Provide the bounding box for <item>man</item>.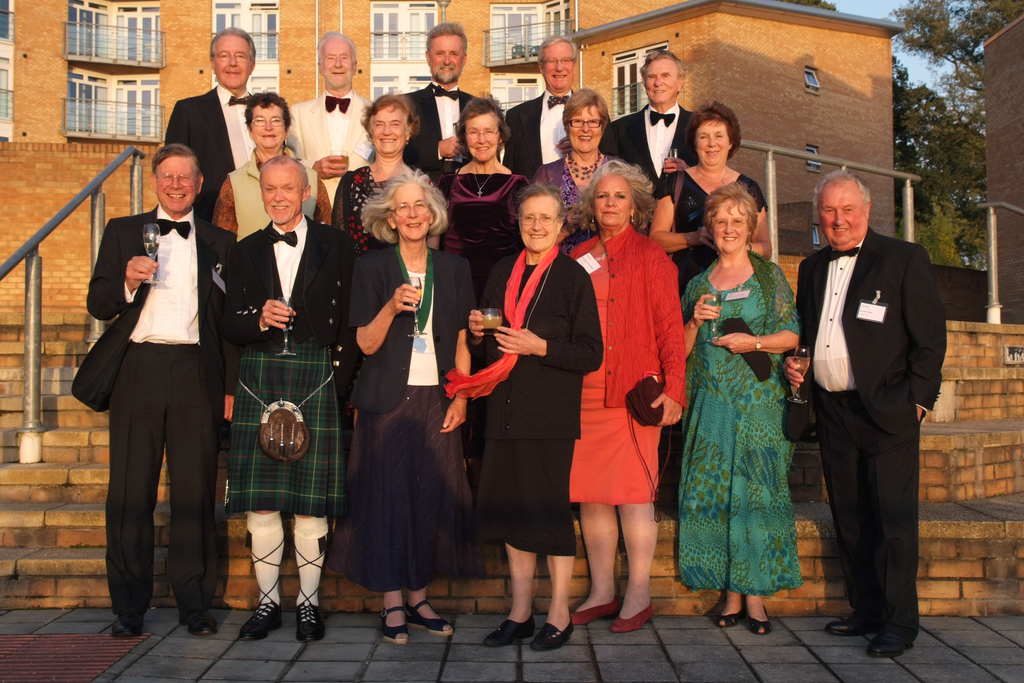
<box>220,151,360,640</box>.
